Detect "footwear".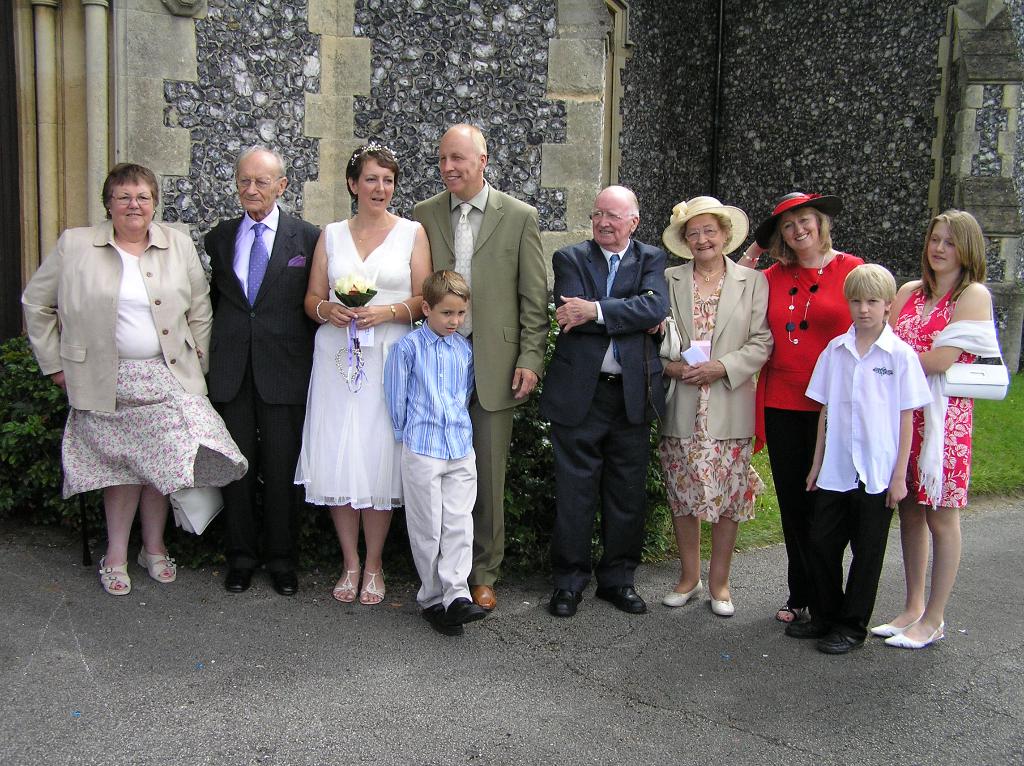
Detected at (x1=596, y1=583, x2=644, y2=610).
